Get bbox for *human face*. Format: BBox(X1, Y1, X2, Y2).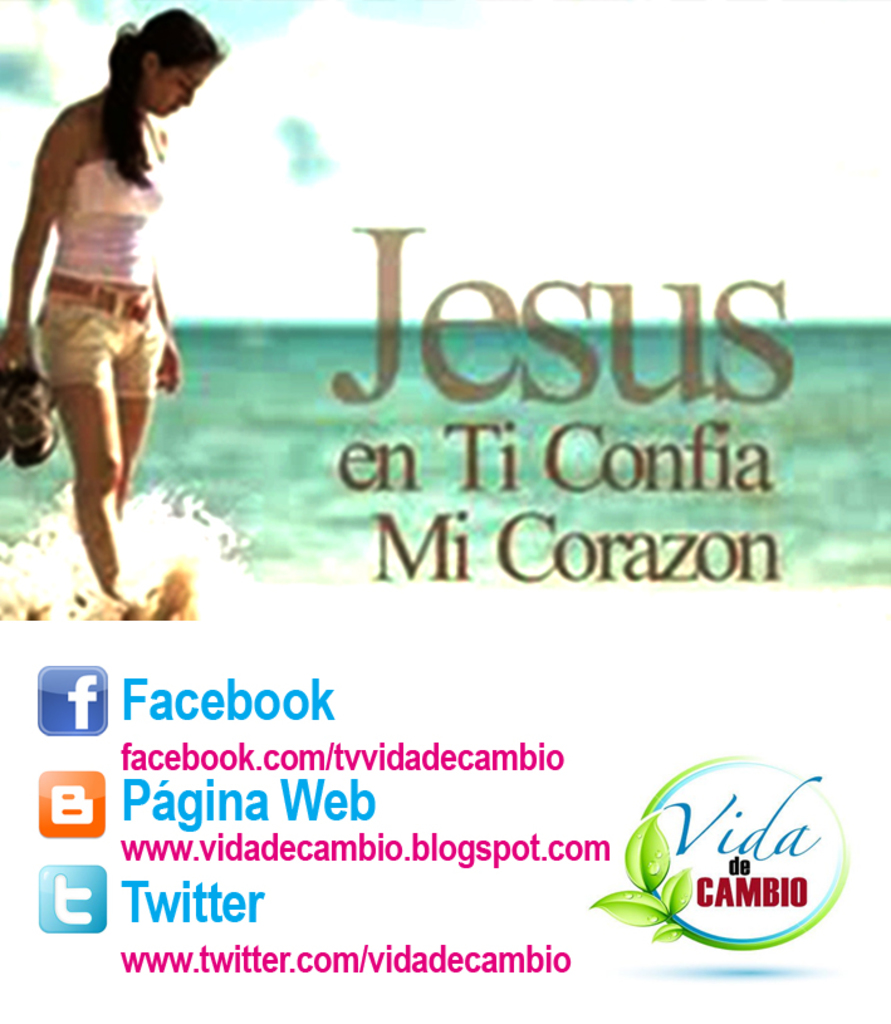
BBox(142, 58, 219, 114).
